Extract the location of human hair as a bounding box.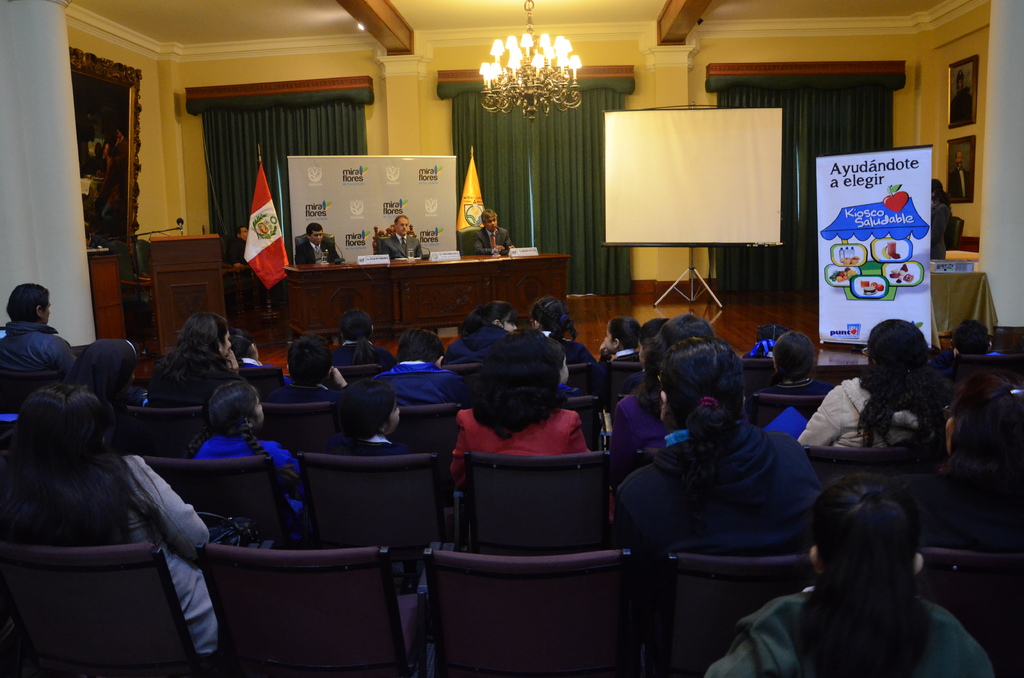
locate(307, 222, 324, 232).
